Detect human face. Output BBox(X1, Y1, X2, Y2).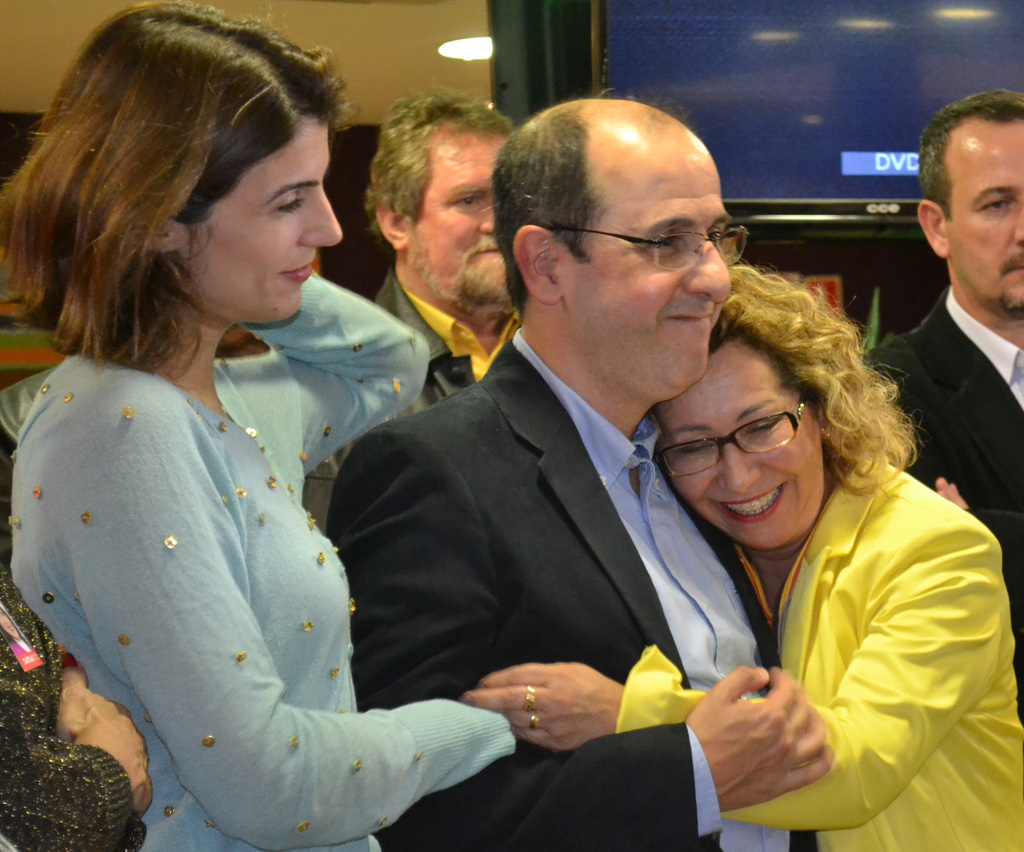
BBox(573, 140, 748, 396).
